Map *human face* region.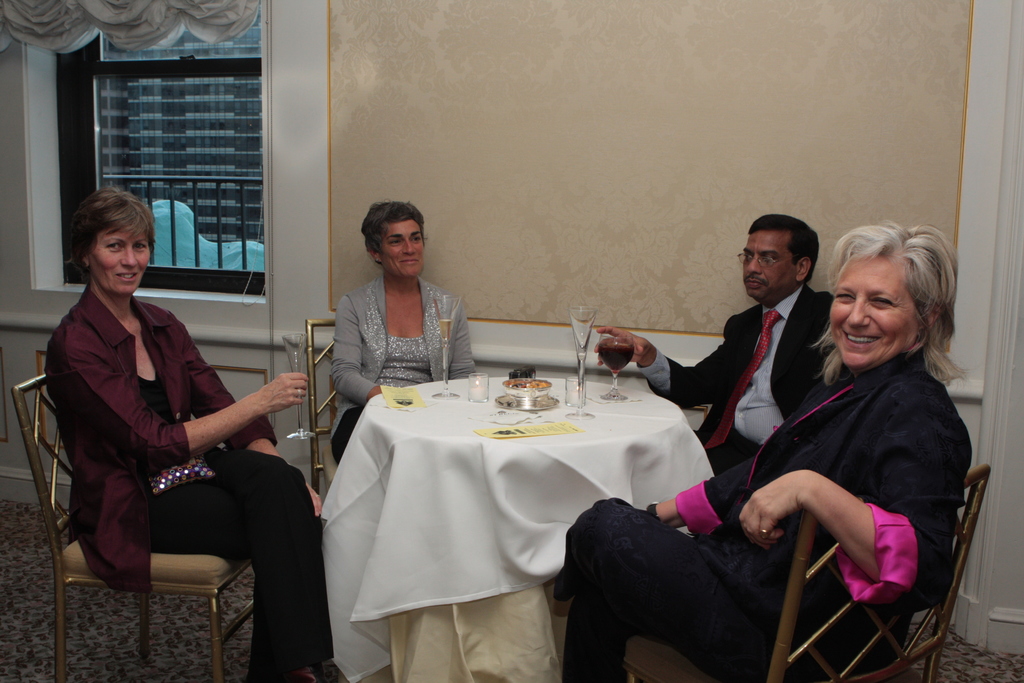
Mapped to bbox=[740, 229, 799, 297].
